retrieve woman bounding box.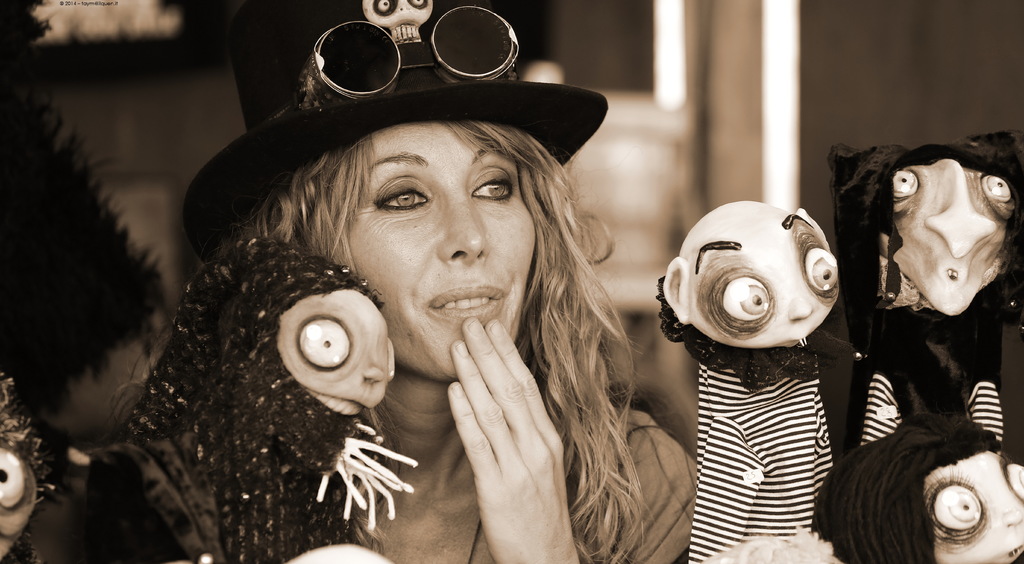
Bounding box: [99, 52, 672, 545].
